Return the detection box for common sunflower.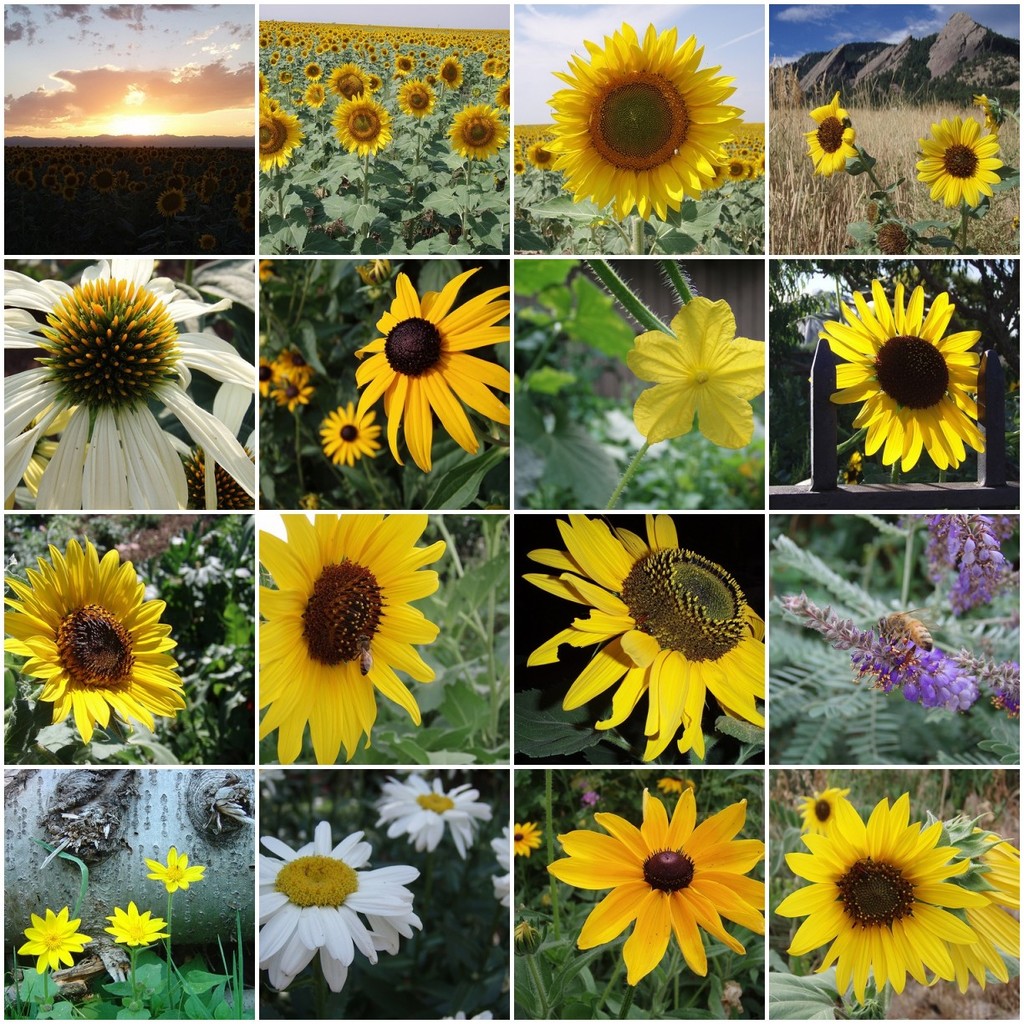
region(400, 84, 436, 119).
